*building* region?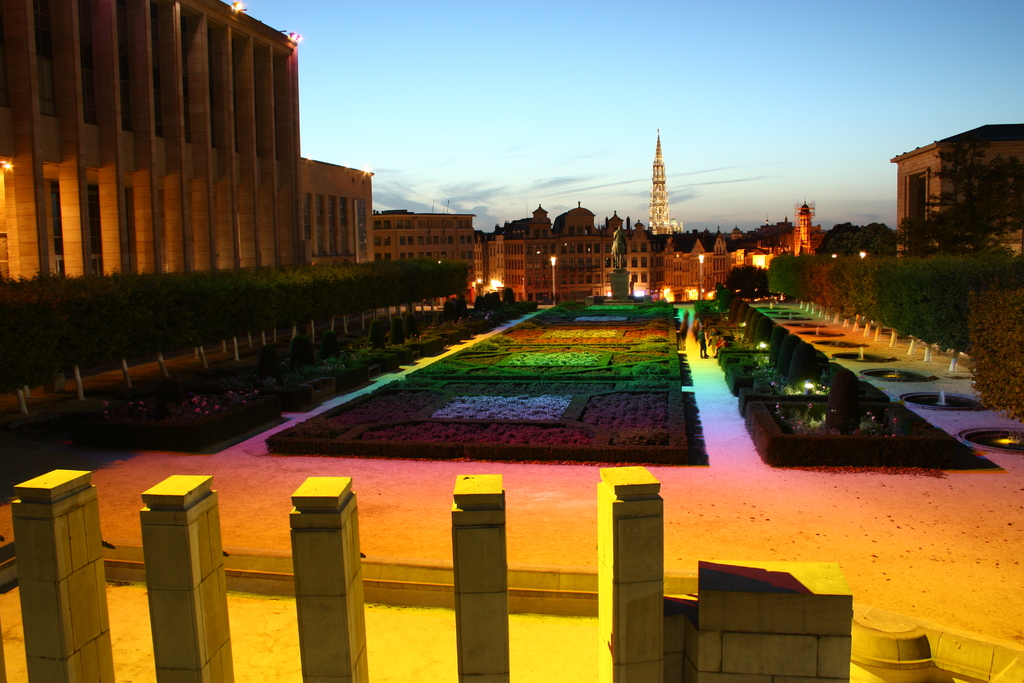
(left=0, top=0, right=307, bottom=273)
